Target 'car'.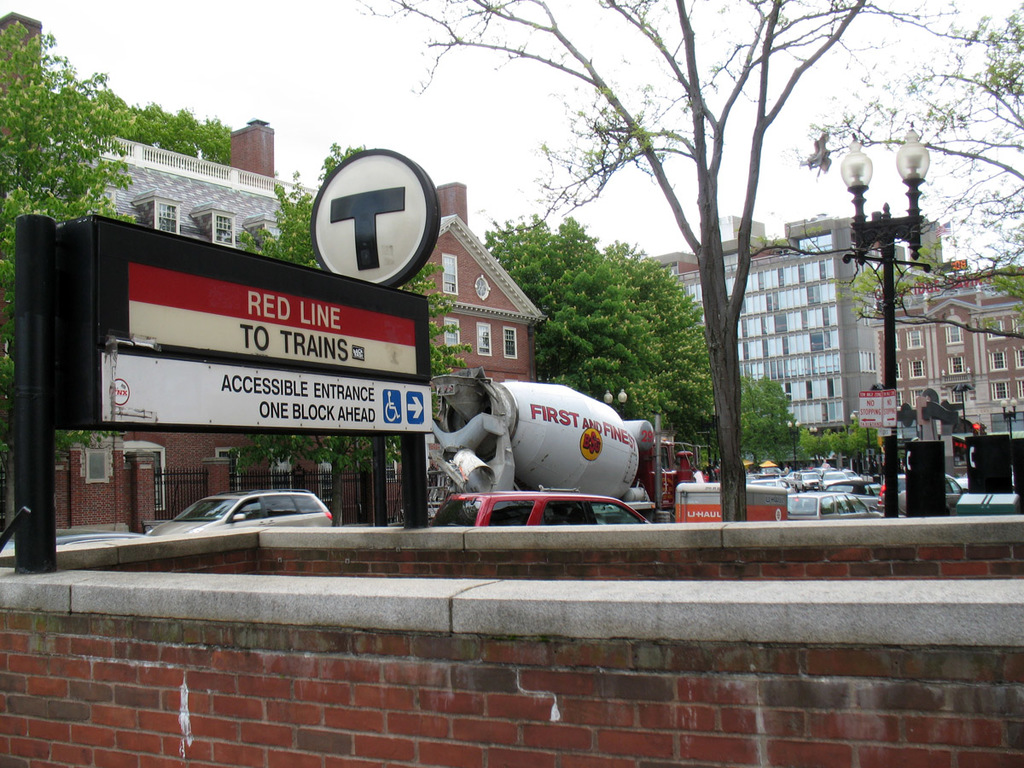
Target region: {"x1": 131, "y1": 487, "x2": 349, "y2": 559}.
